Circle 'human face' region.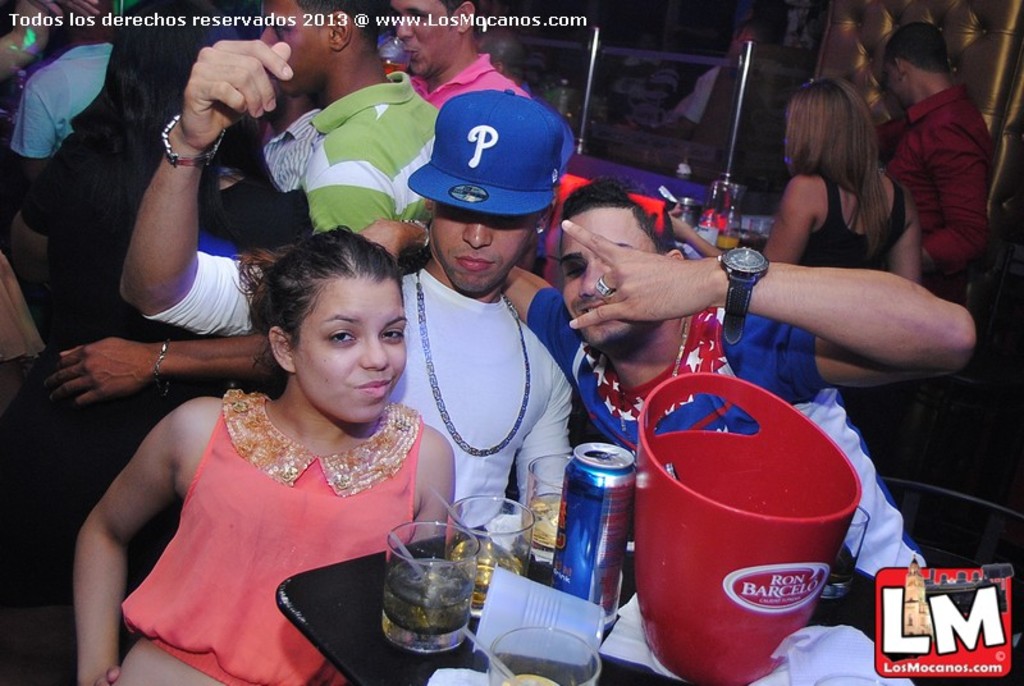
Region: select_region(557, 207, 664, 348).
